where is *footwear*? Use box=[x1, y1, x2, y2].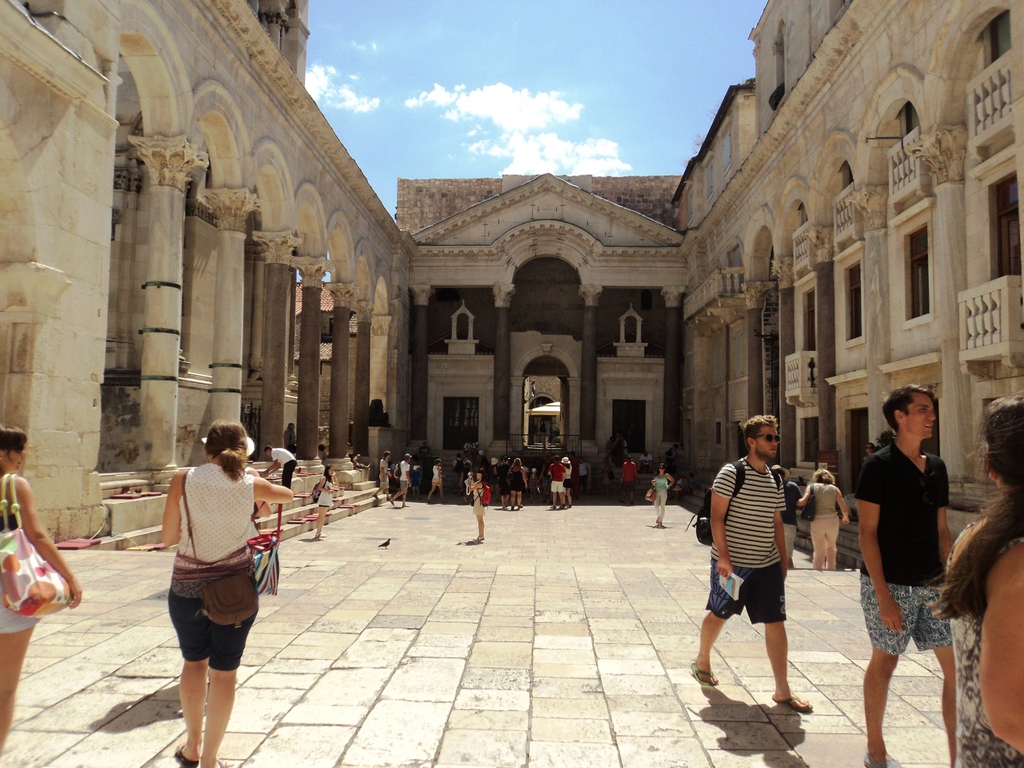
box=[175, 746, 201, 767].
